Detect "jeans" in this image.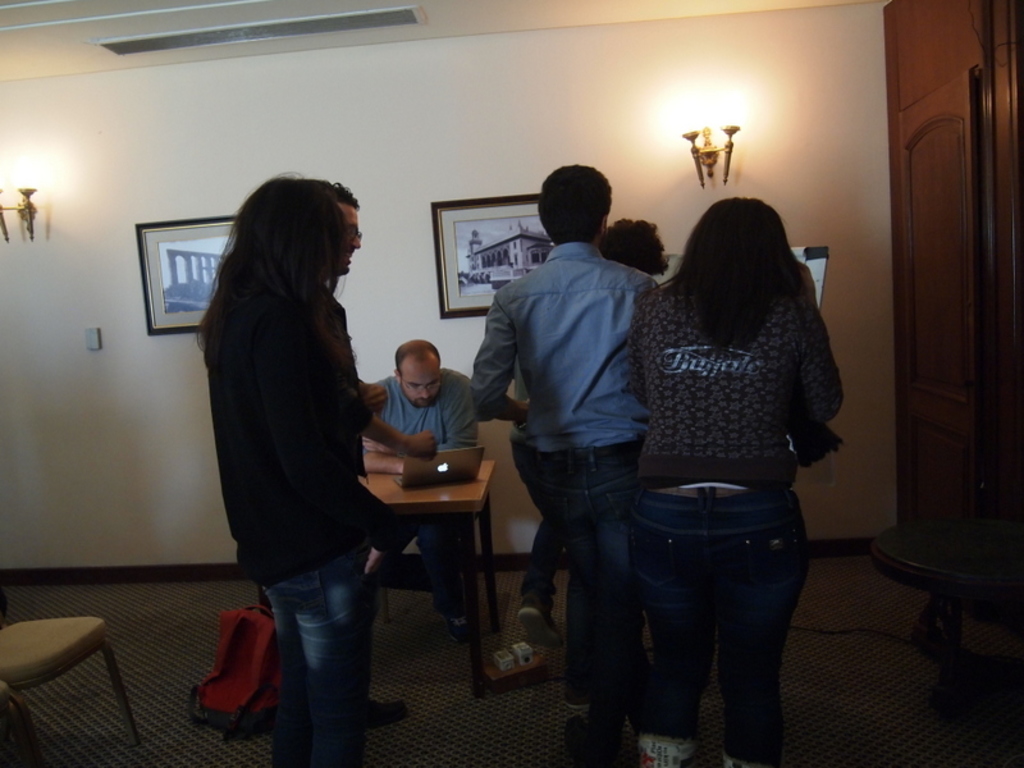
Detection: 419,517,471,621.
